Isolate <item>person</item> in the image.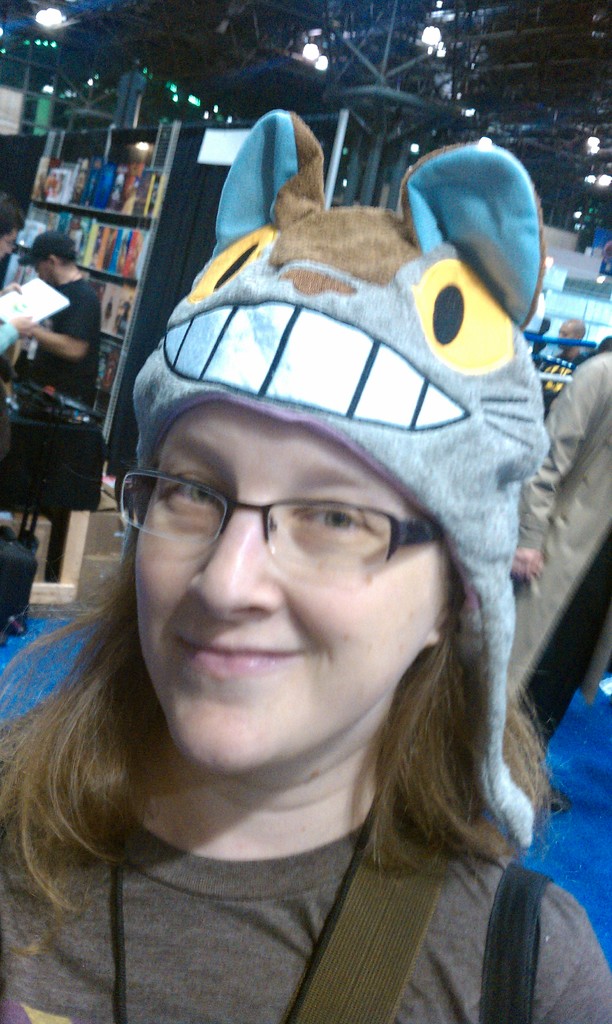
Isolated region: region(38, 137, 591, 1002).
